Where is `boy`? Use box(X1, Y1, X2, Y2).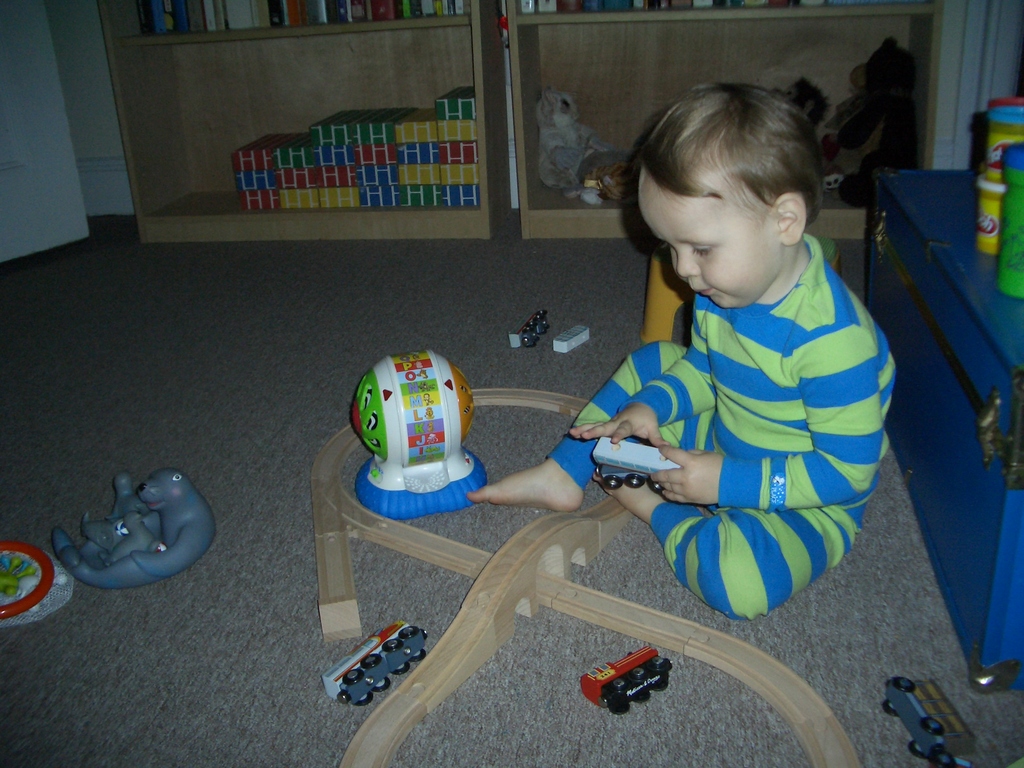
box(556, 65, 889, 650).
